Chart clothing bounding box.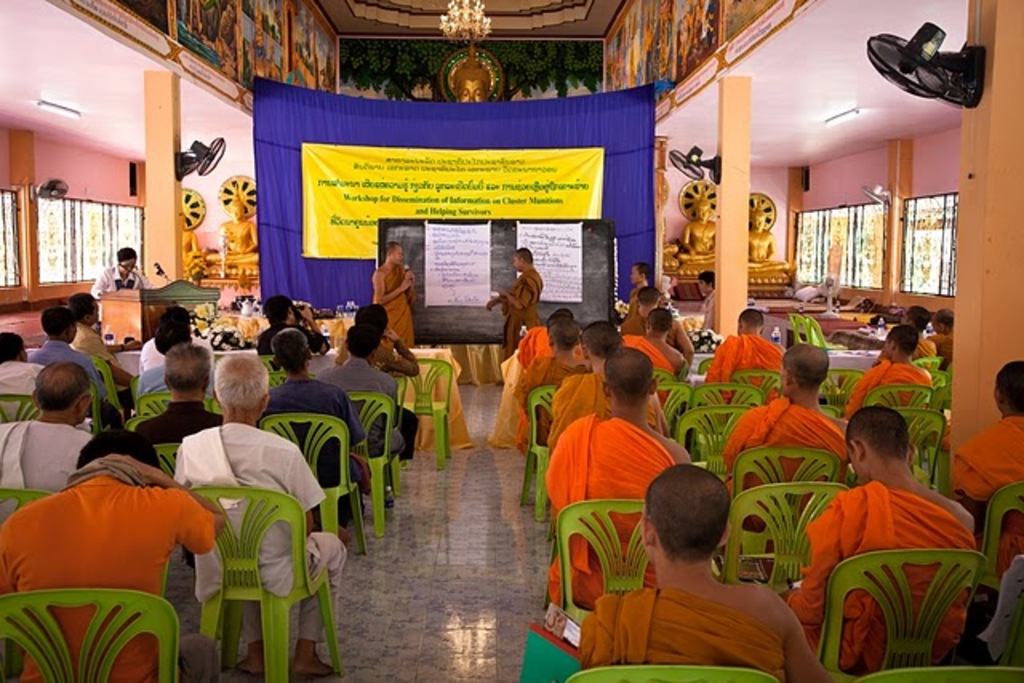
Charted: rect(848, 357, 928, 417).
